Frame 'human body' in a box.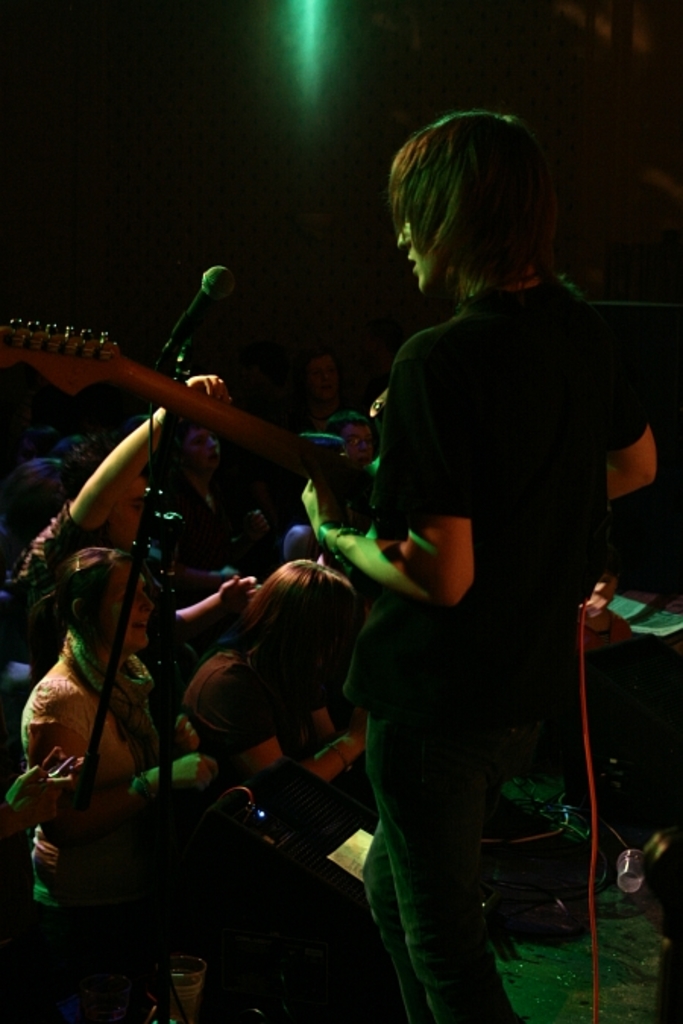
(0, 749, 88, 972).
